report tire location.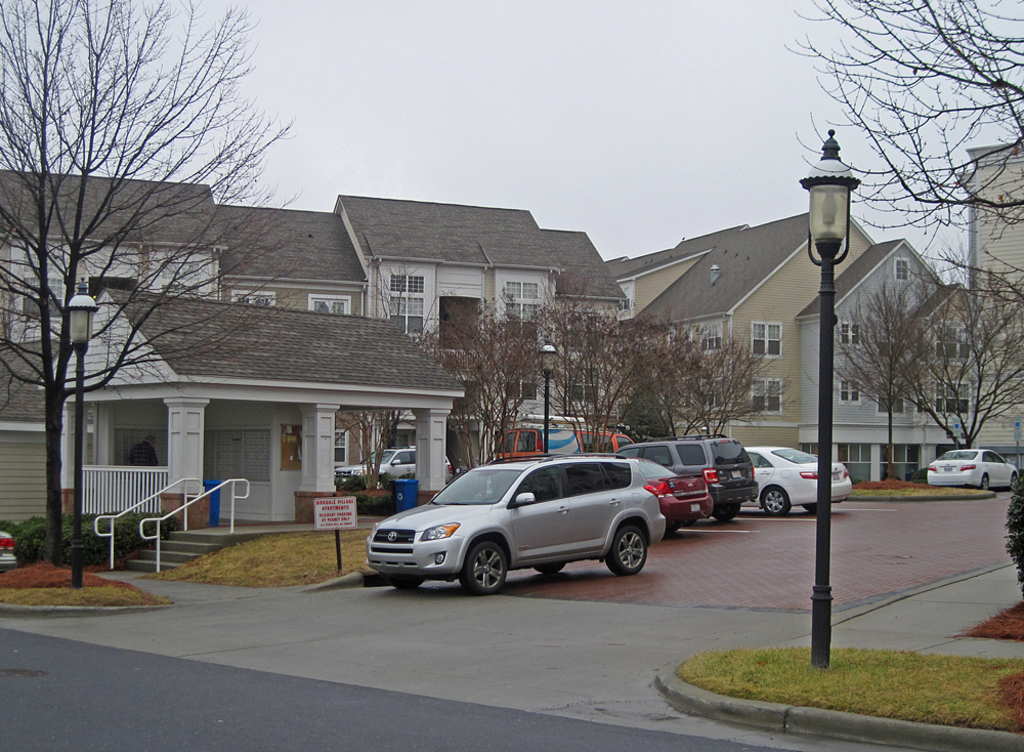
Report: <box>392,580,428,589</box>.
